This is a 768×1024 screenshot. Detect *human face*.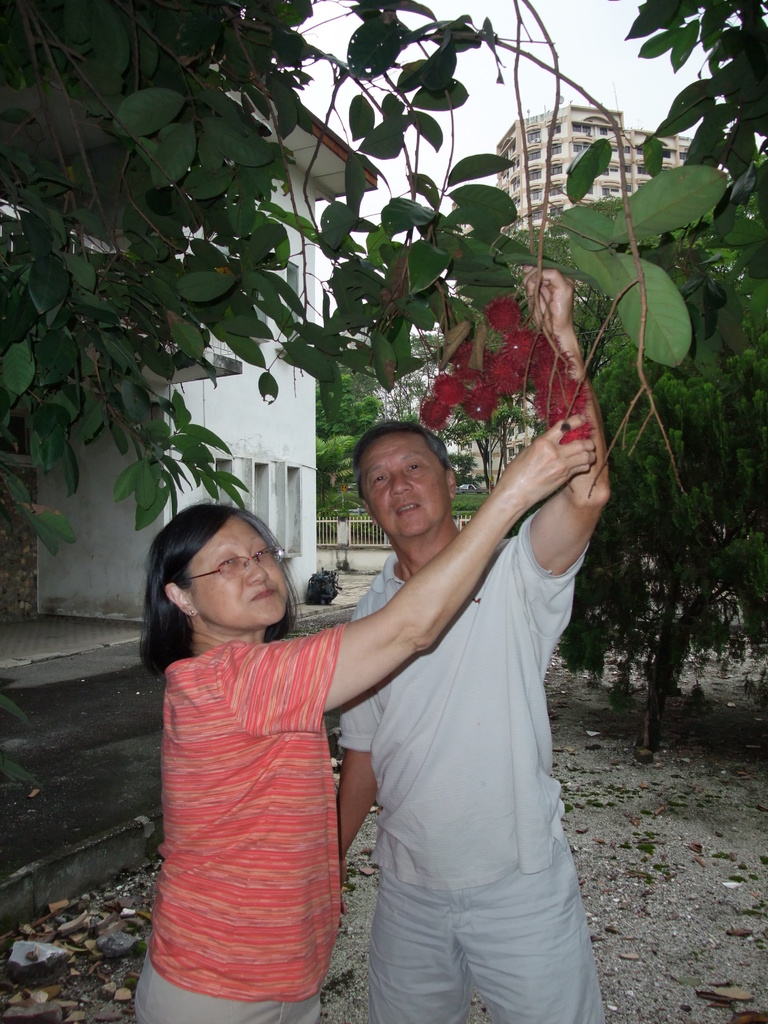
crop(356, 431, 451, 540).
